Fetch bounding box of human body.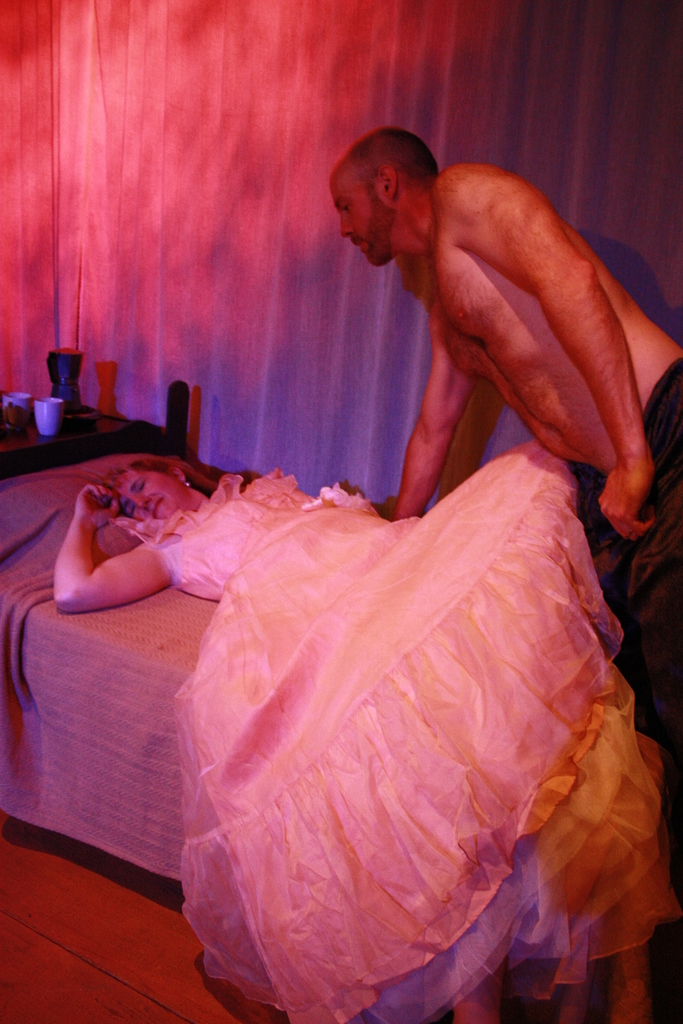
Bbox: [52, 481, 652, 1023].
